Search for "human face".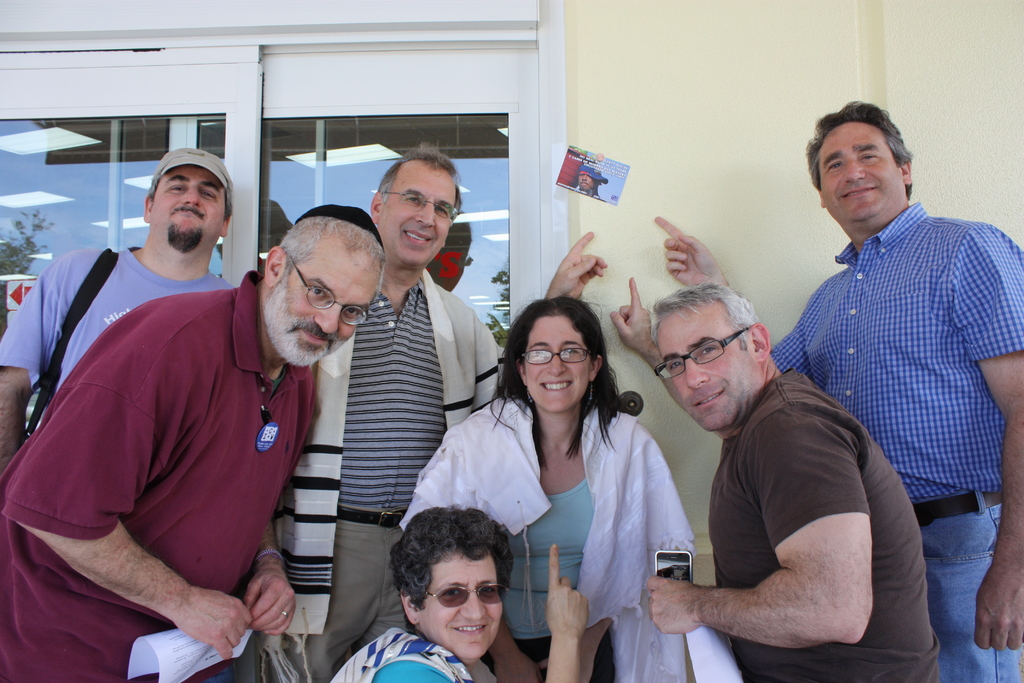
Found at rect(814, 120, 900, 219).
